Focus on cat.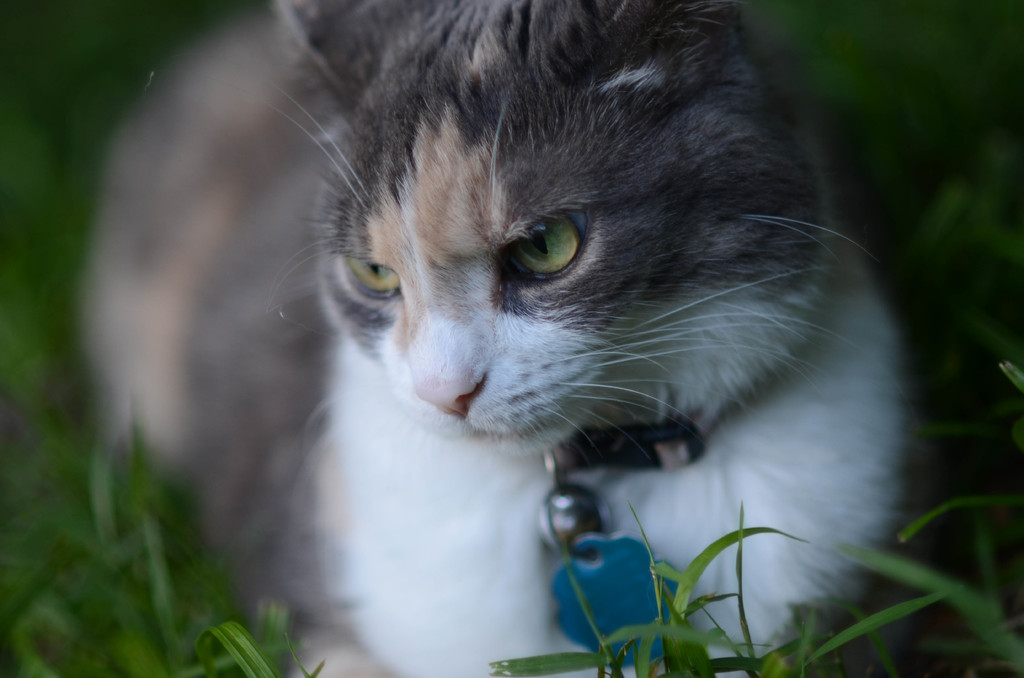
Focused at {"left": 72, "top": 0, "right": 920, "bottom": 677}.
